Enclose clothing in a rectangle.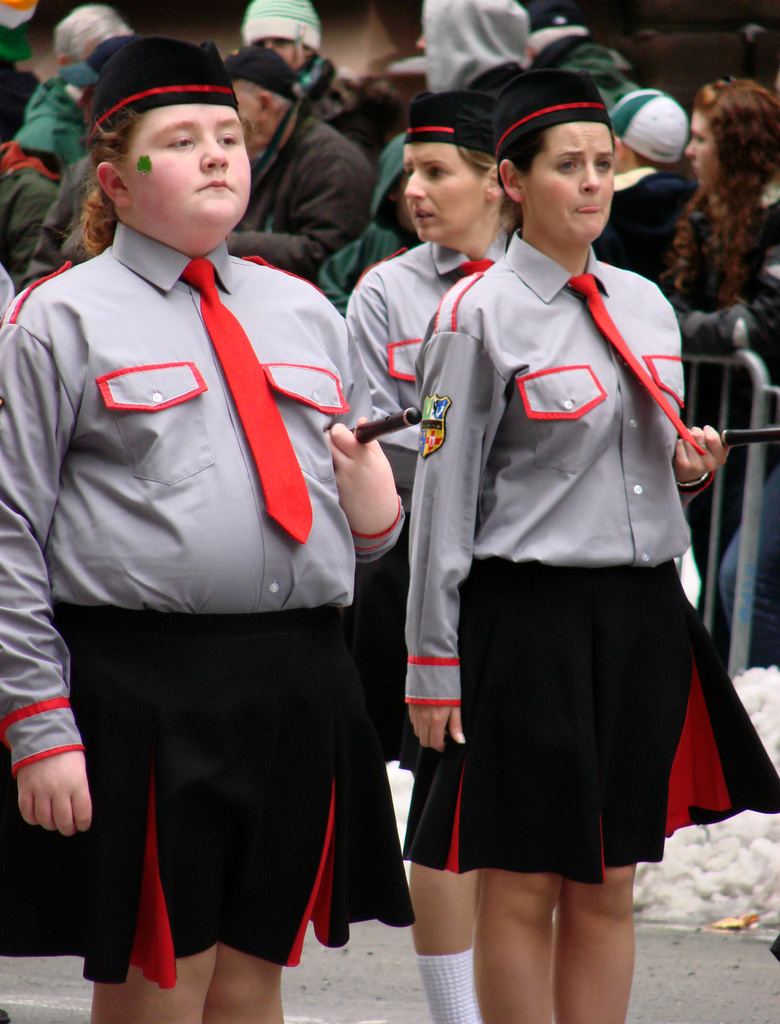
<box>28,148,101,274</box>.
